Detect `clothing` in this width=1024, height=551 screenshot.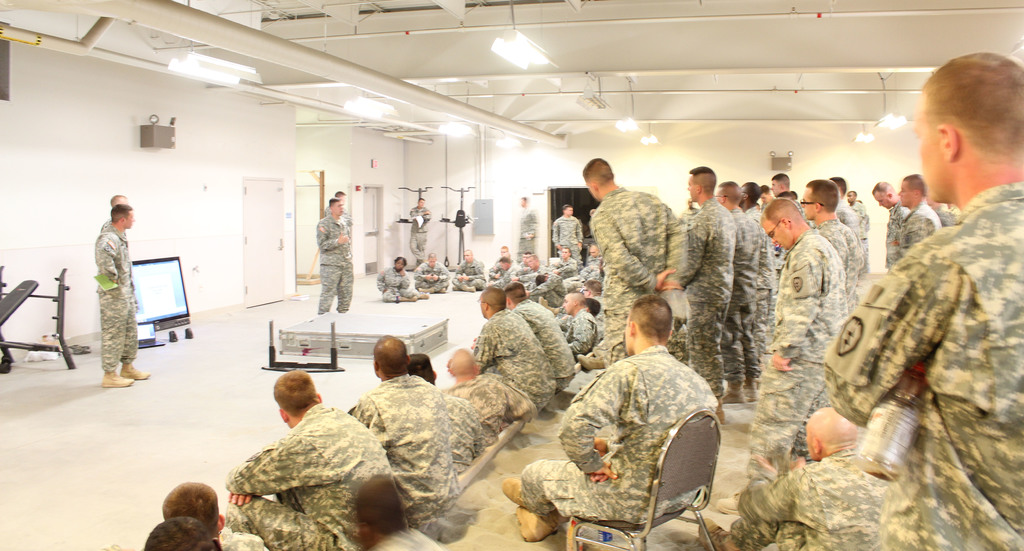
Detection: left=319, top=214, right=360, bottom=315.
